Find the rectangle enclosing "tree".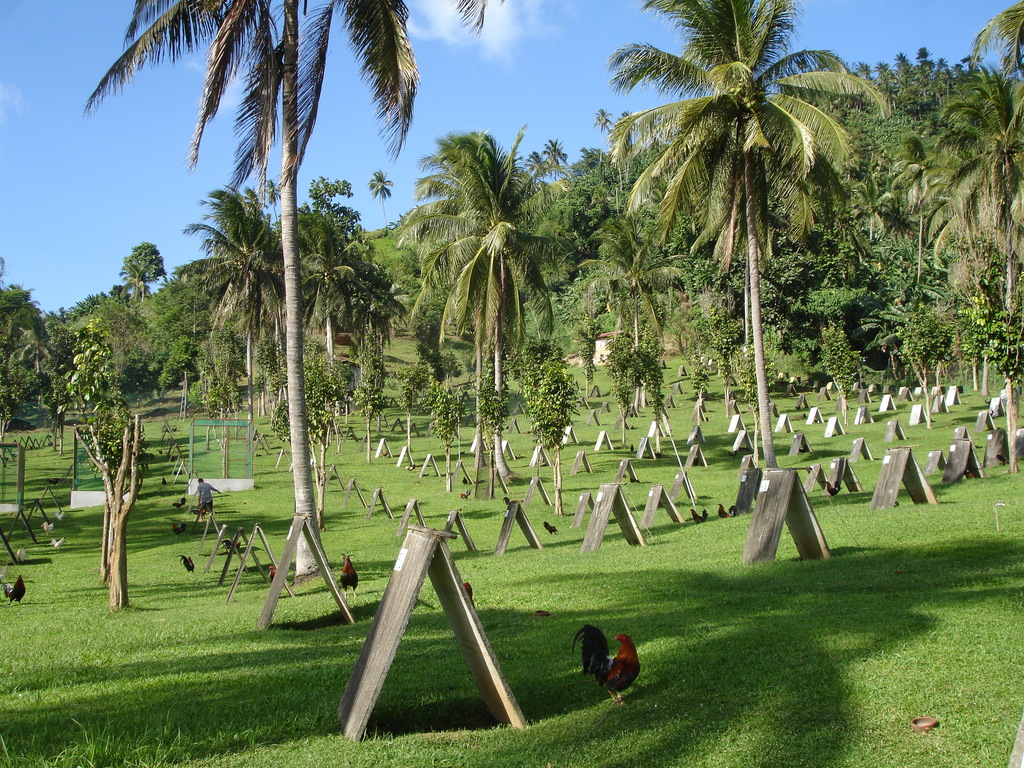
bbox=(598, 346, 671, 433).
